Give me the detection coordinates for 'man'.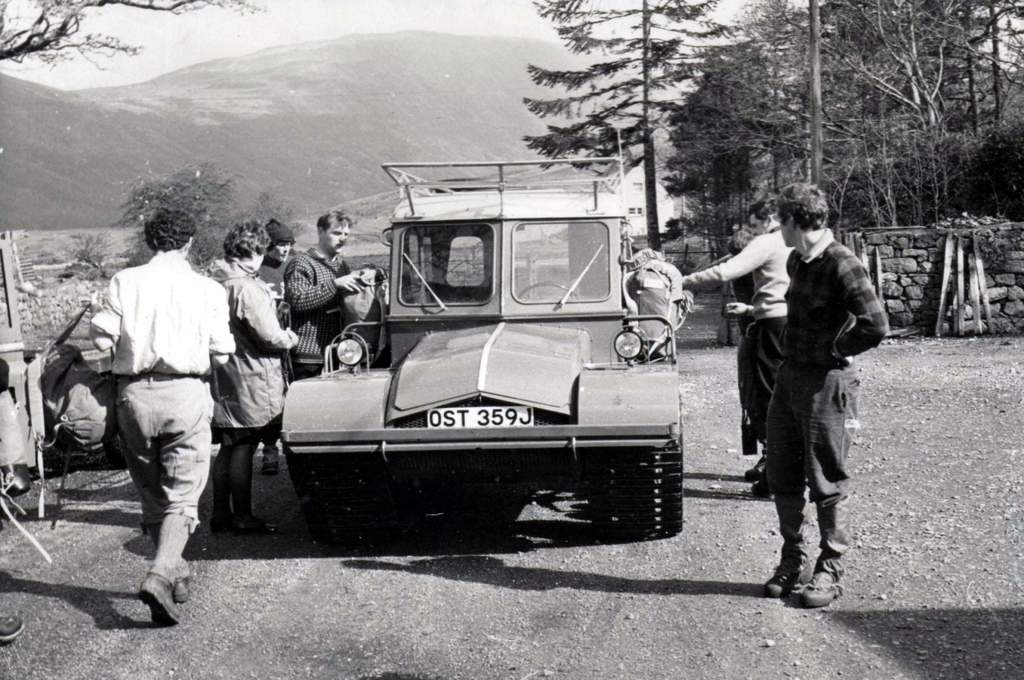
[left=676, top=197, right=794, bottom=493].
